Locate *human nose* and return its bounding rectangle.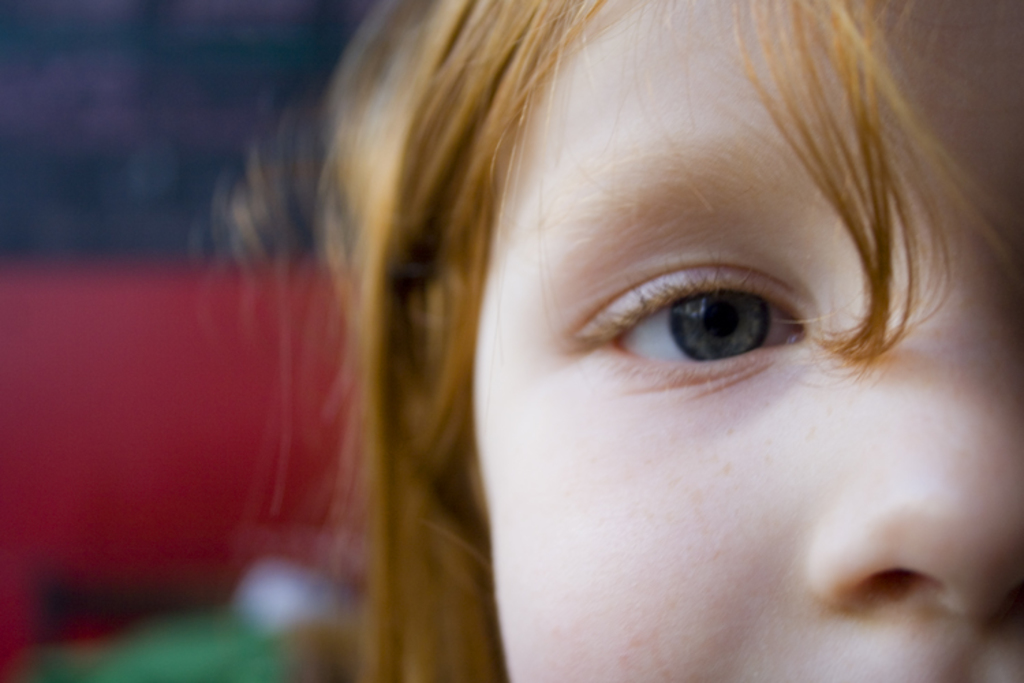
(x1=804, y1=258, x2=1023, y2=615).
